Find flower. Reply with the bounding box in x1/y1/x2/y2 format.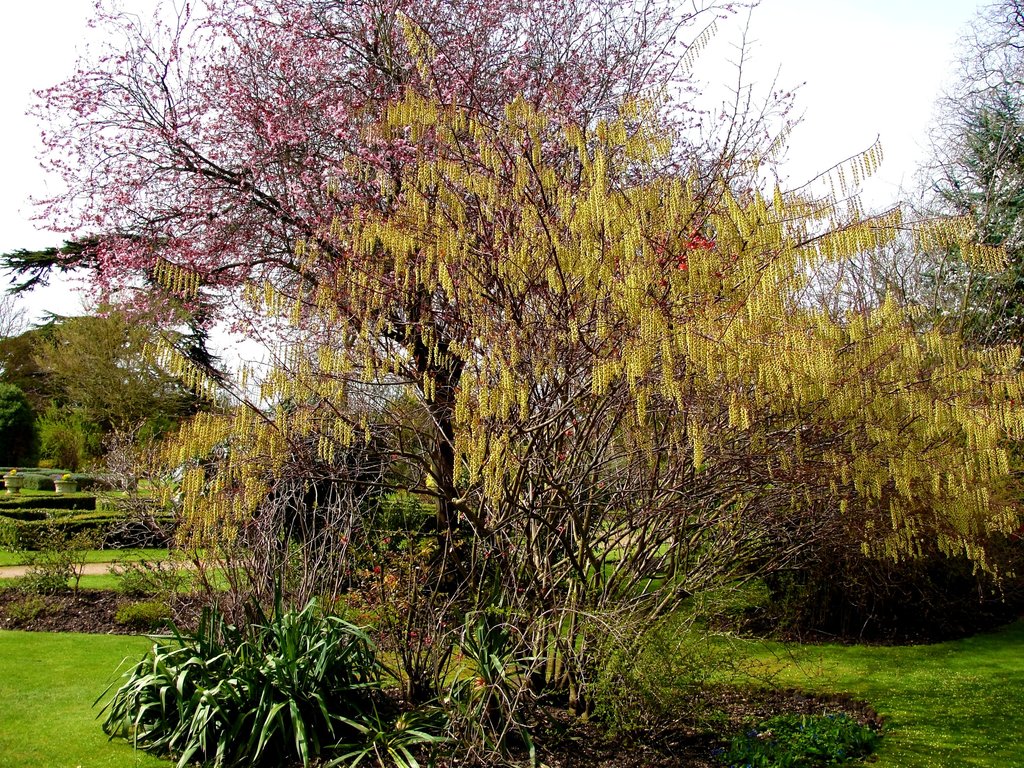
476/673/485/688.
